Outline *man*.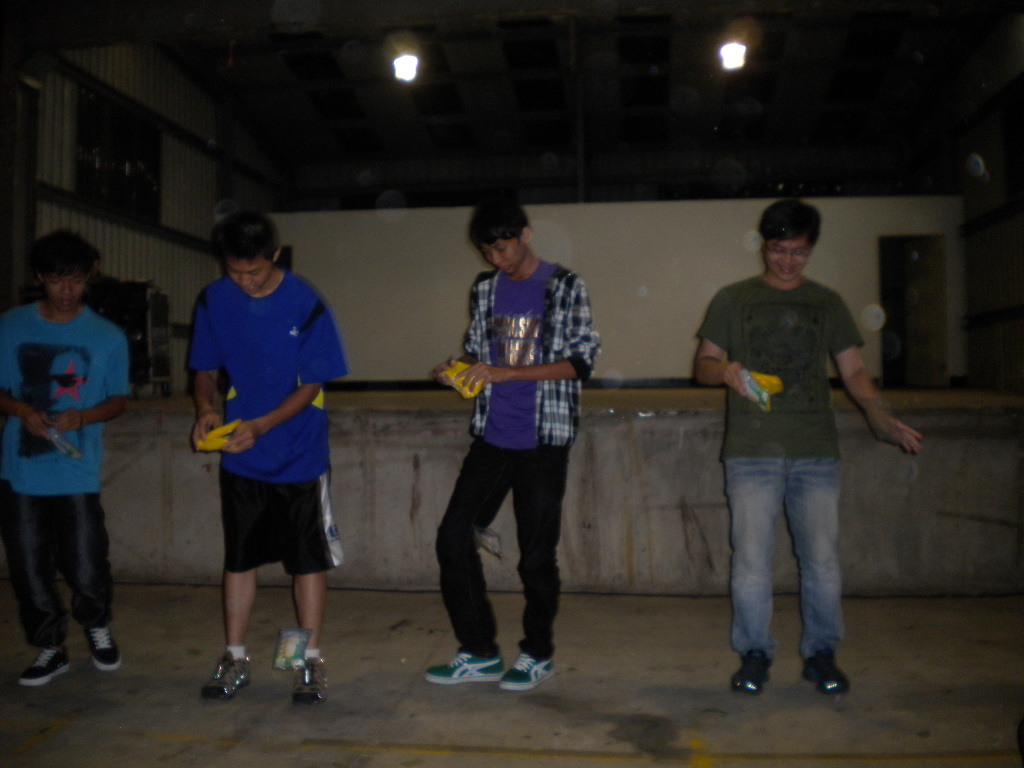
Outline: box=[692, 204, 925, 692].
